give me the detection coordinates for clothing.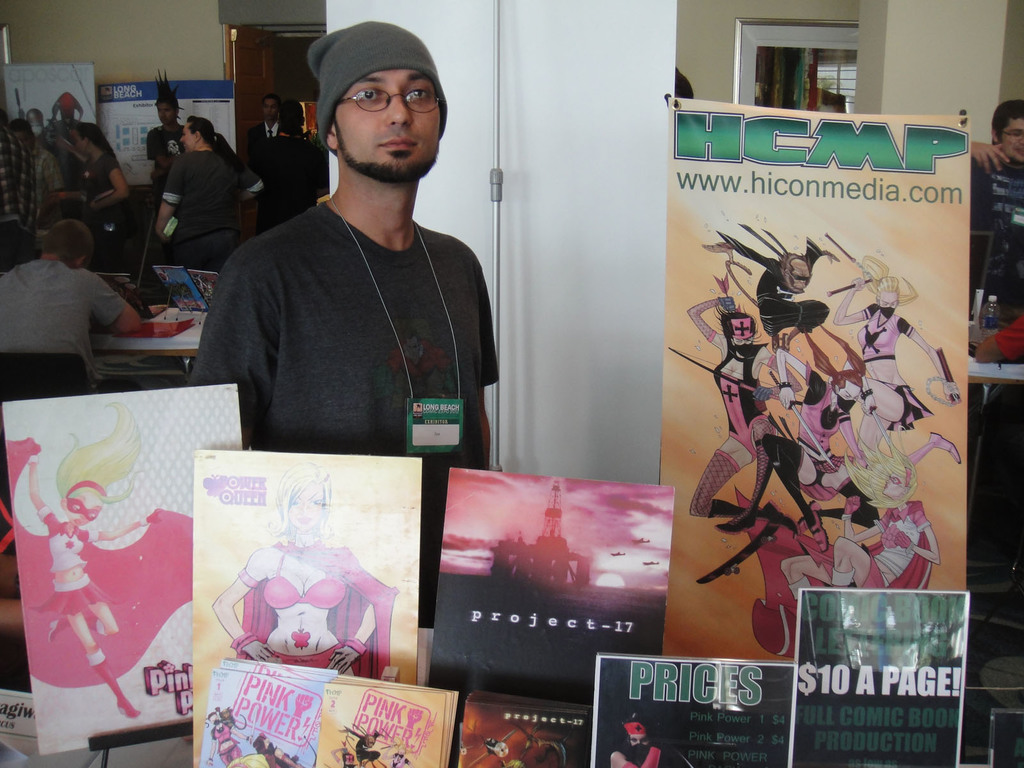
(x1=6, y1=214, x2=135, y2=380).
